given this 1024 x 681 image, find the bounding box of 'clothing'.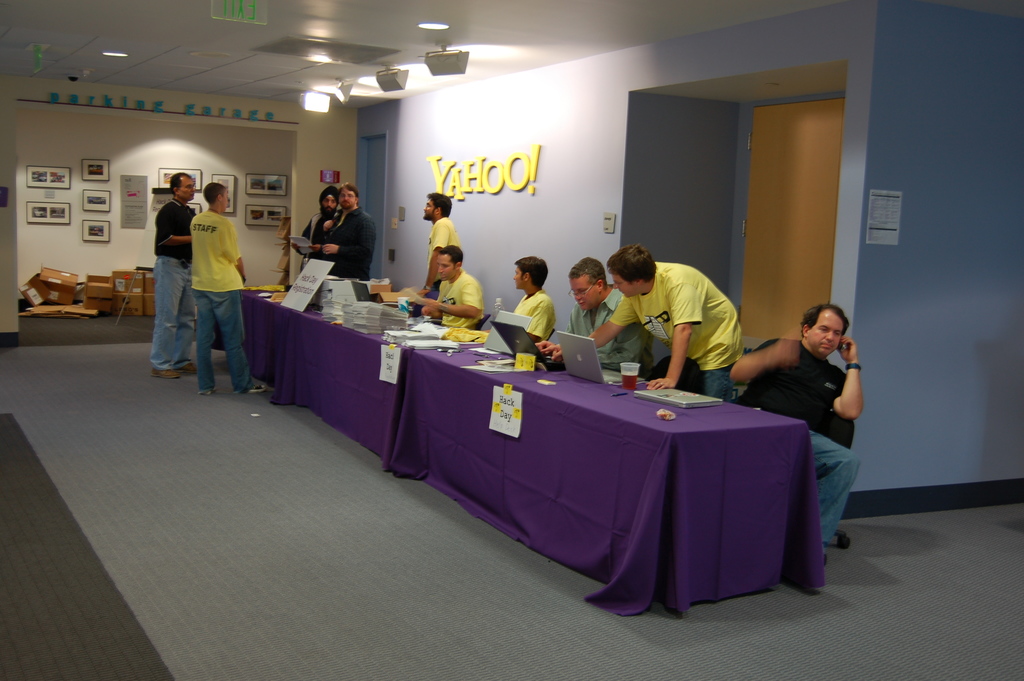
611:246:748:392.
